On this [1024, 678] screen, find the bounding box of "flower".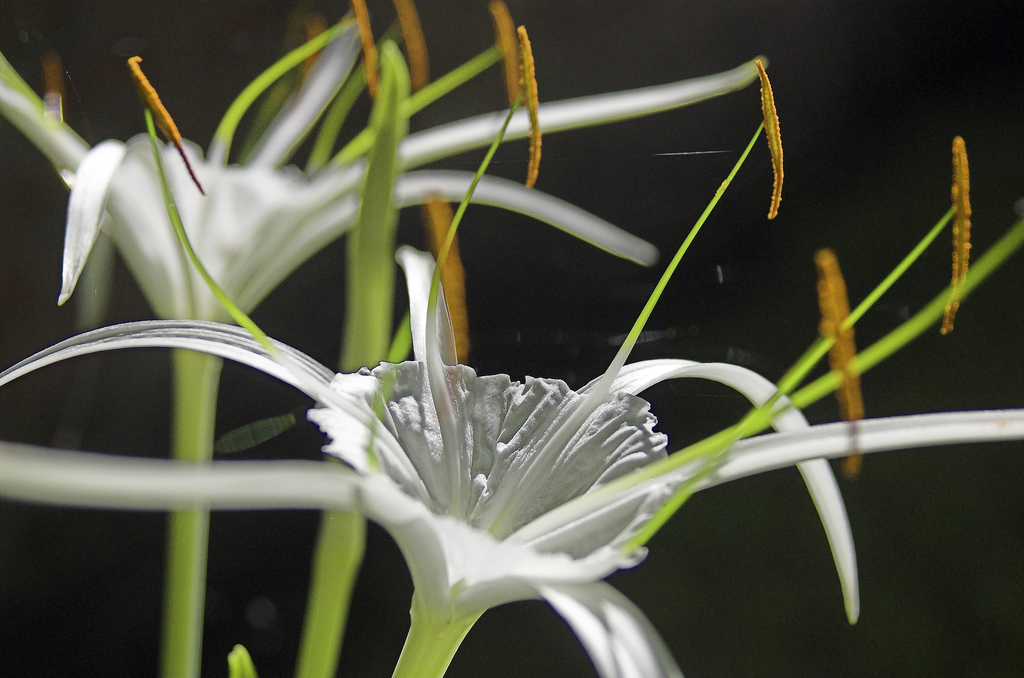
Bounding box: left=0, top=241, right=1023, bottom=677.
